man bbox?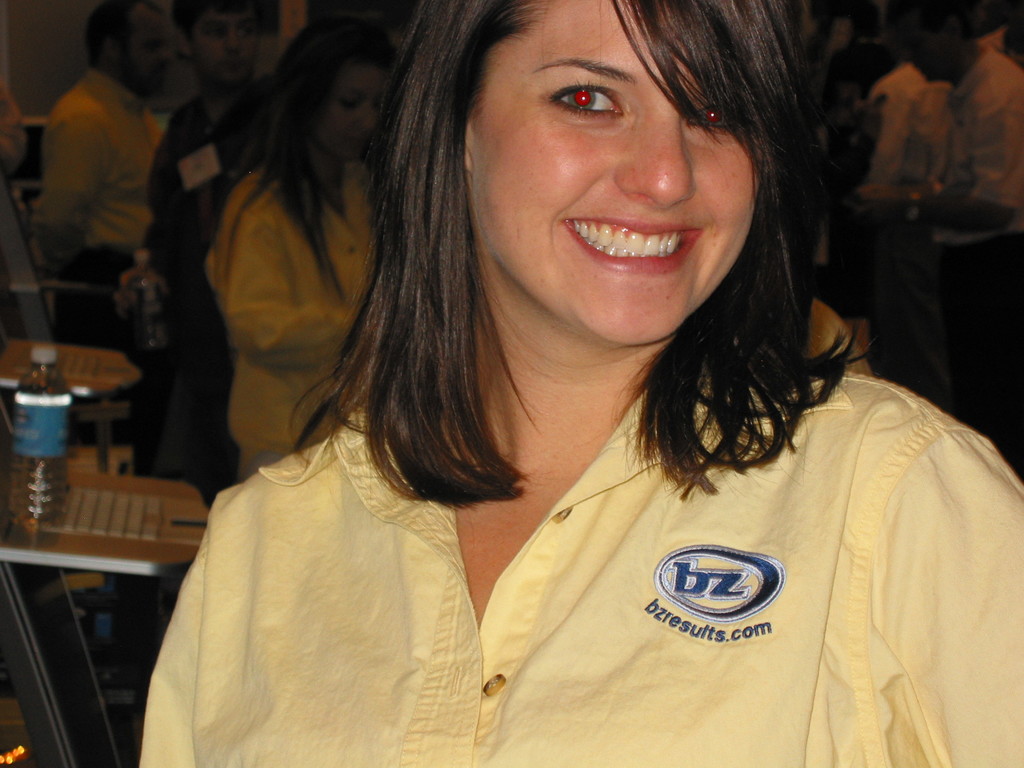
(x1=127, y1=0, x2=294, y2=506)
